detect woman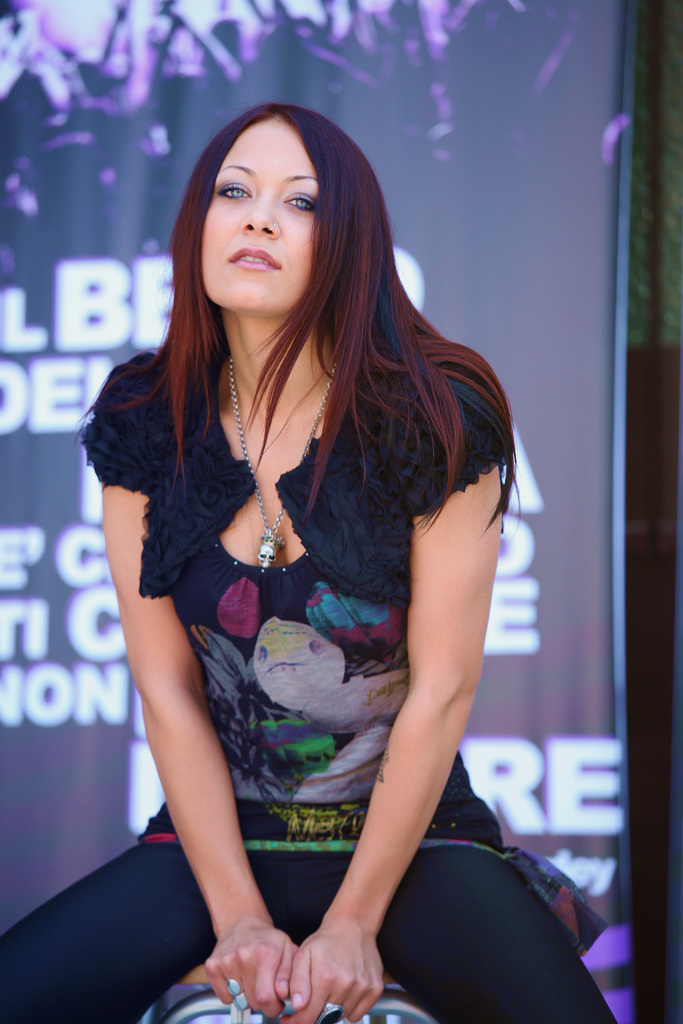
crop(57, 105, 566, 1017)
